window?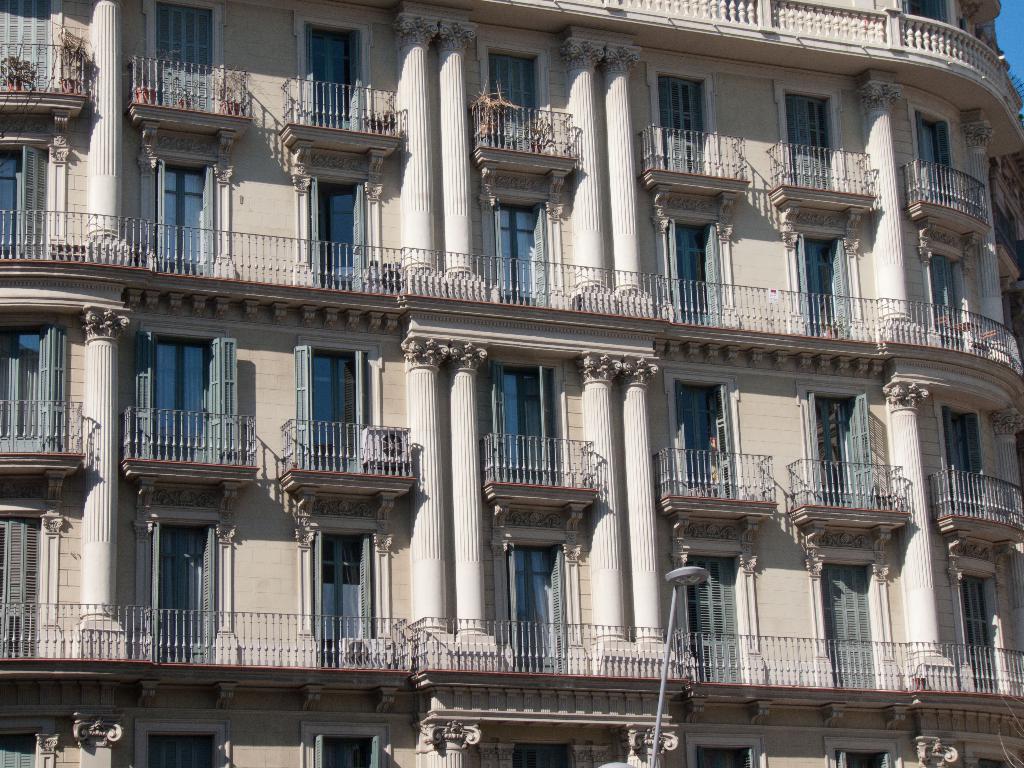
[655, 76, 705, 172]
